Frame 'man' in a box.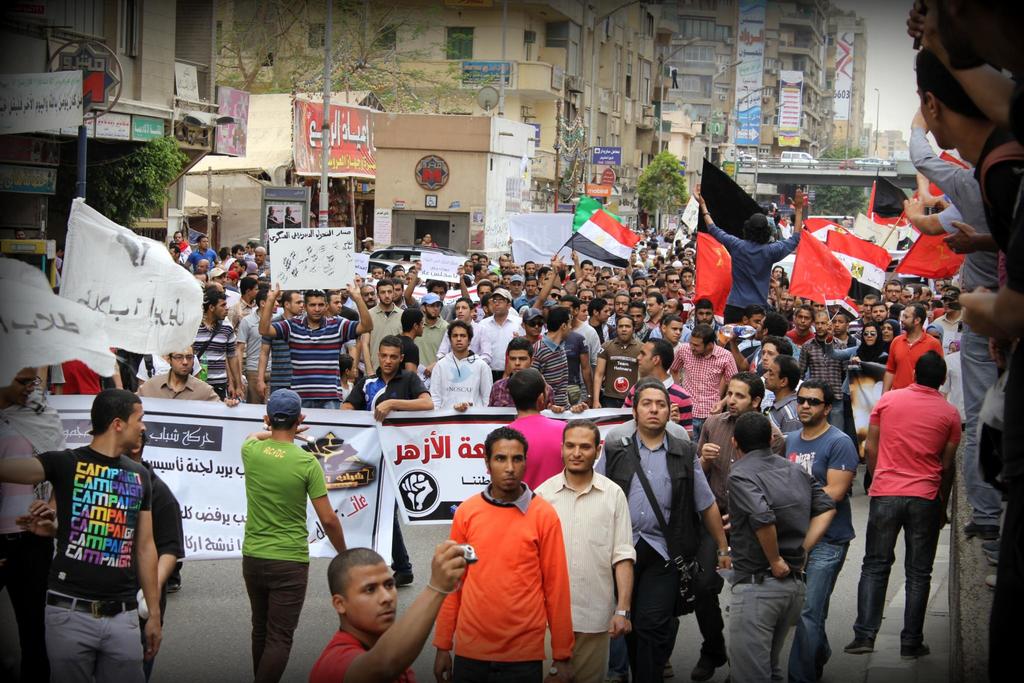
left=424, top=319, right=496, bottom=416.
